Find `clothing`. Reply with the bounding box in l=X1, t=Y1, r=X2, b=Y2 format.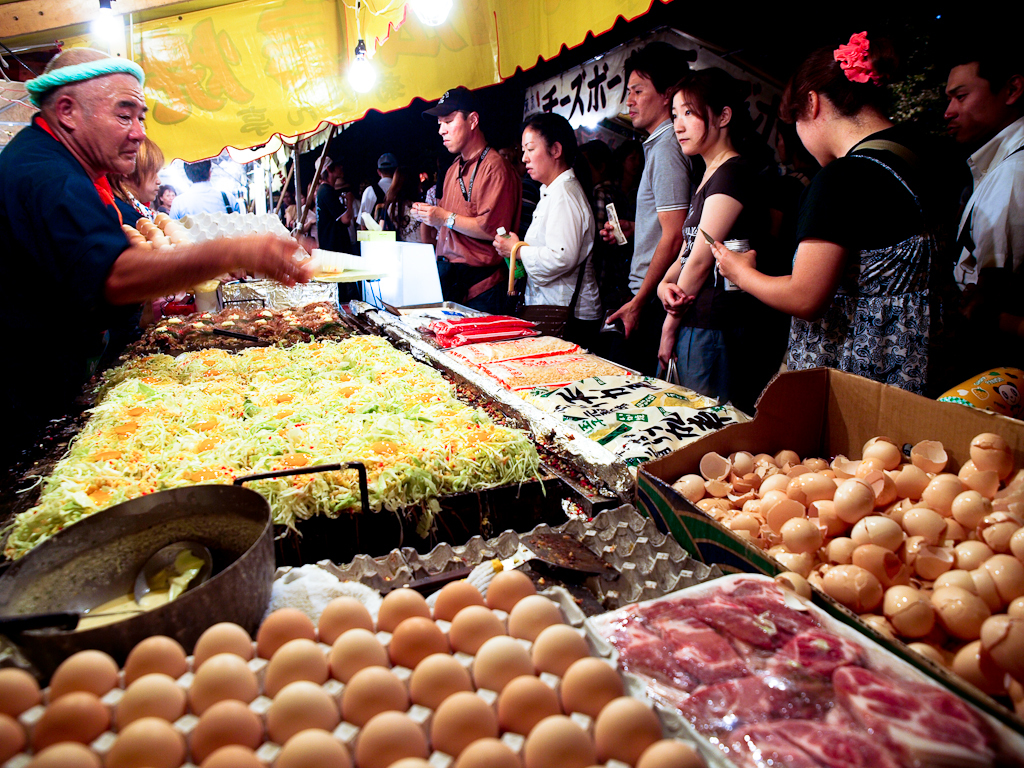
l=789, t=124, r=941, b=394.
